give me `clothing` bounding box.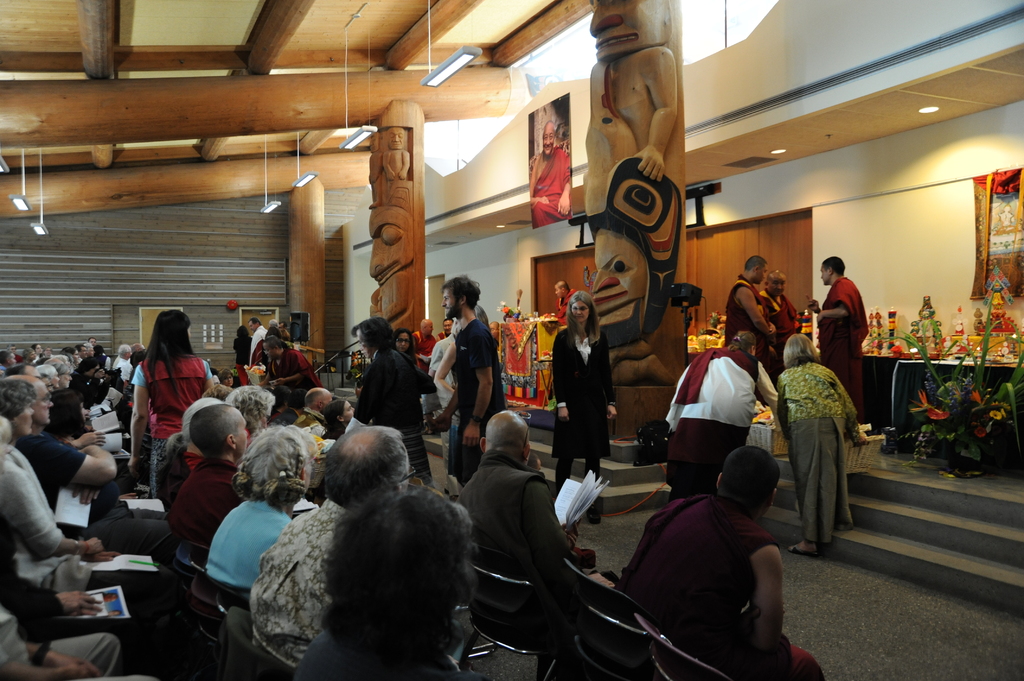
select_region(355, 349, 452, 488).
